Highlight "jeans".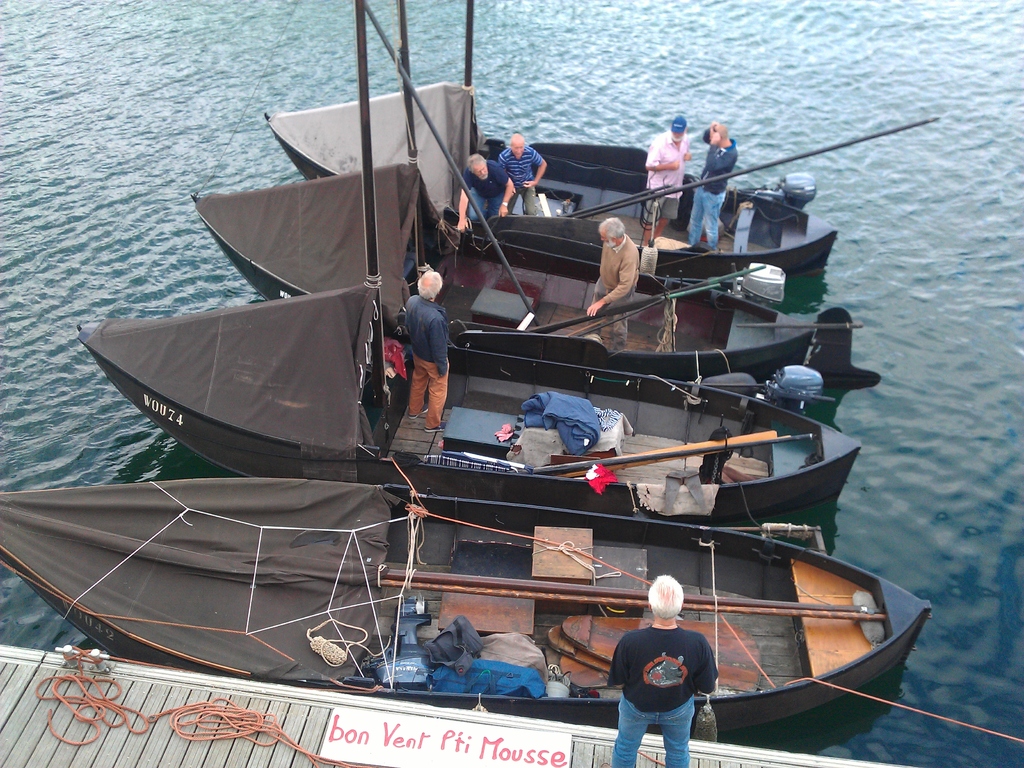
Highlighted region: left=410, top=355, right=451, bottom=421.
